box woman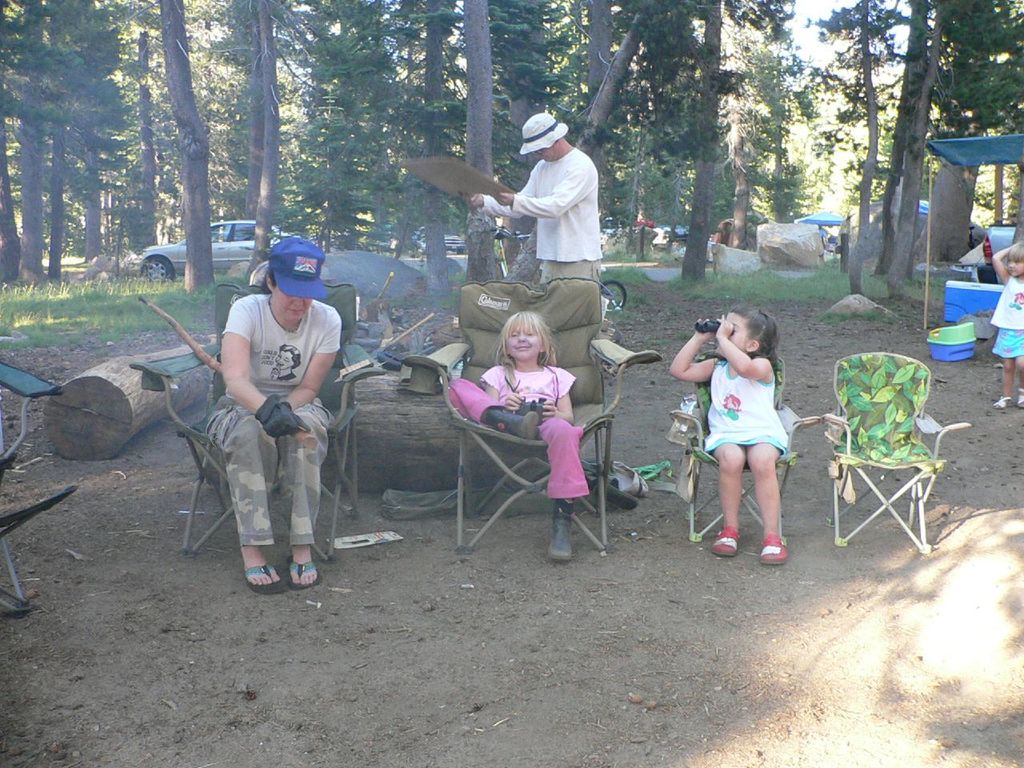
bbox(187, 250, 342, 591)
